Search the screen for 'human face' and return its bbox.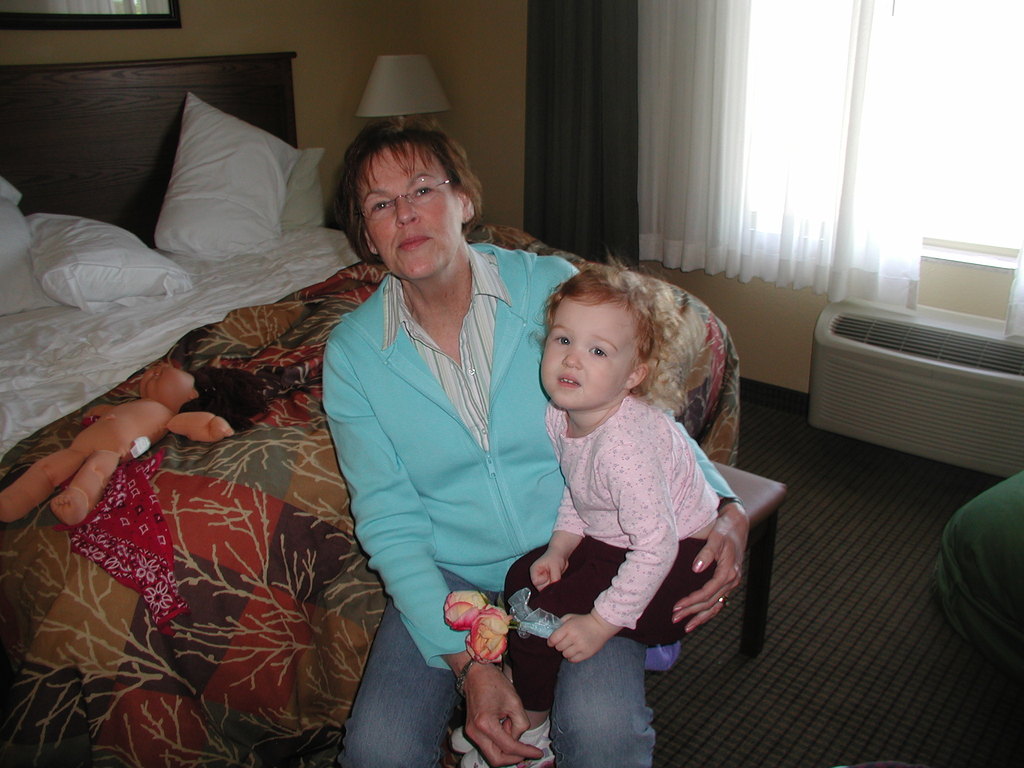
Found: 353,140,461,278.
